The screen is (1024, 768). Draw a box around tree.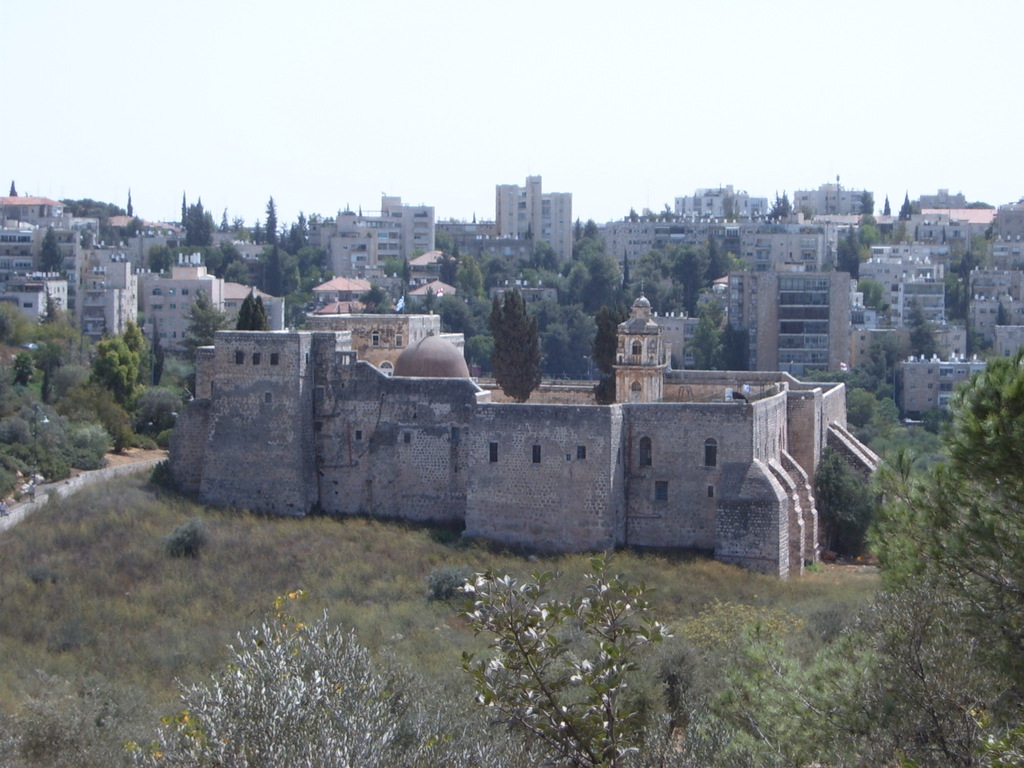
(806,443,872,553).
